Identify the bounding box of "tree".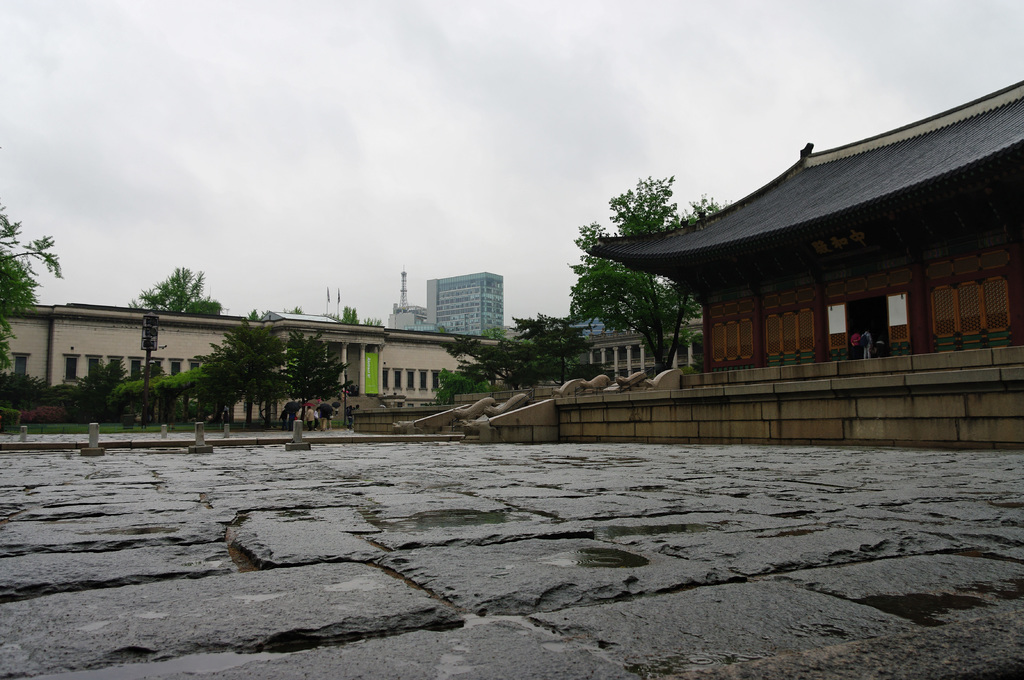
locate(339, 304, 362, 324).
